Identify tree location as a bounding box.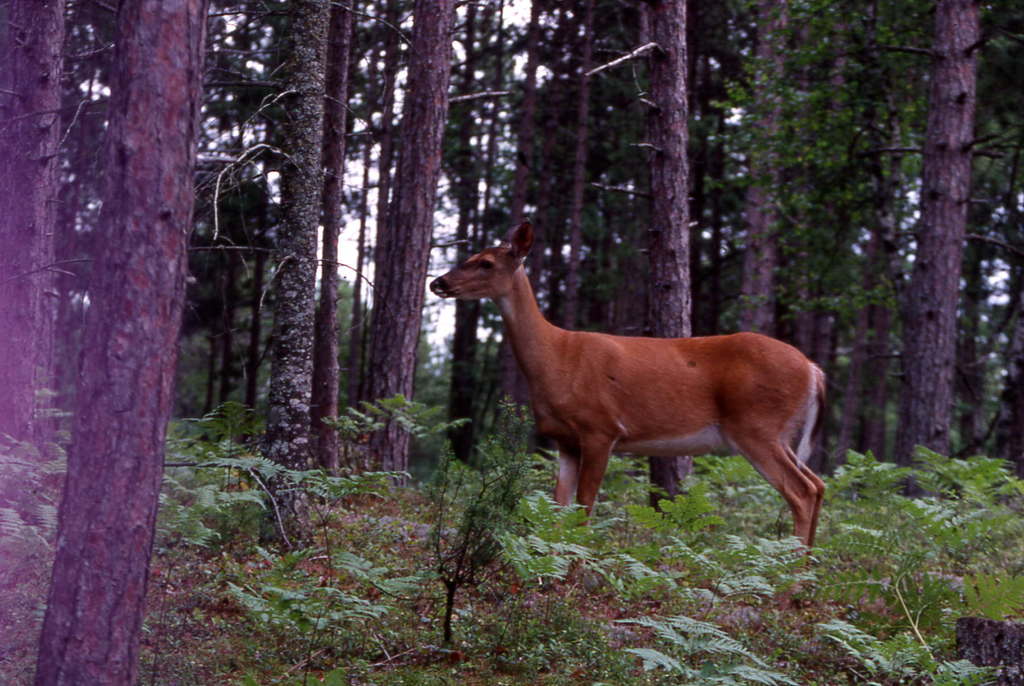
34/0/212/685.
